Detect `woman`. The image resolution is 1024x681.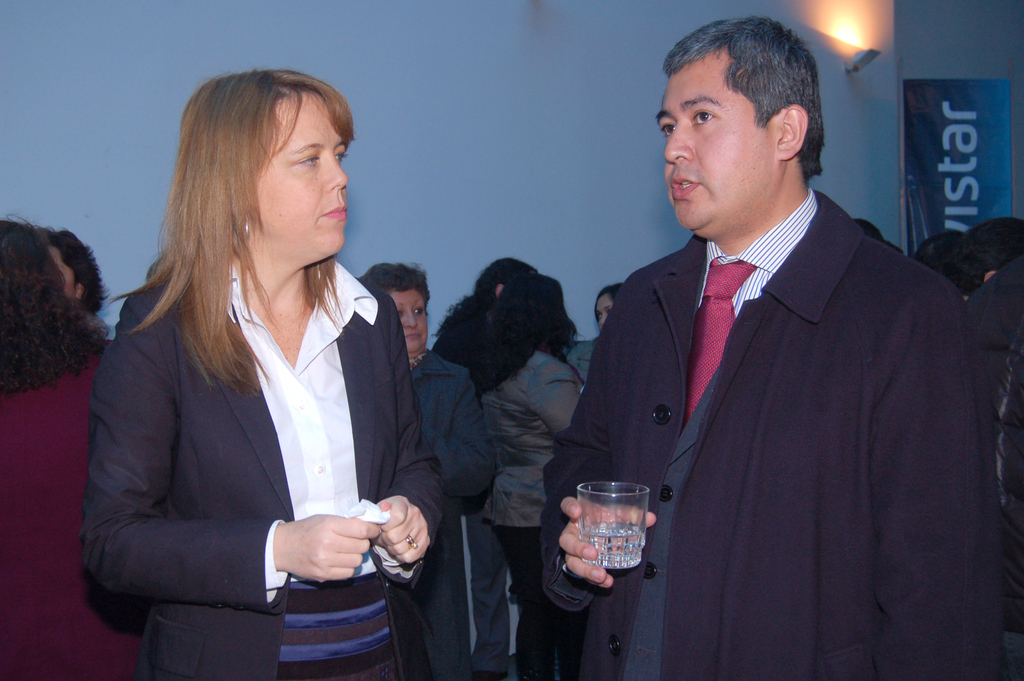
82,75,447,680.
